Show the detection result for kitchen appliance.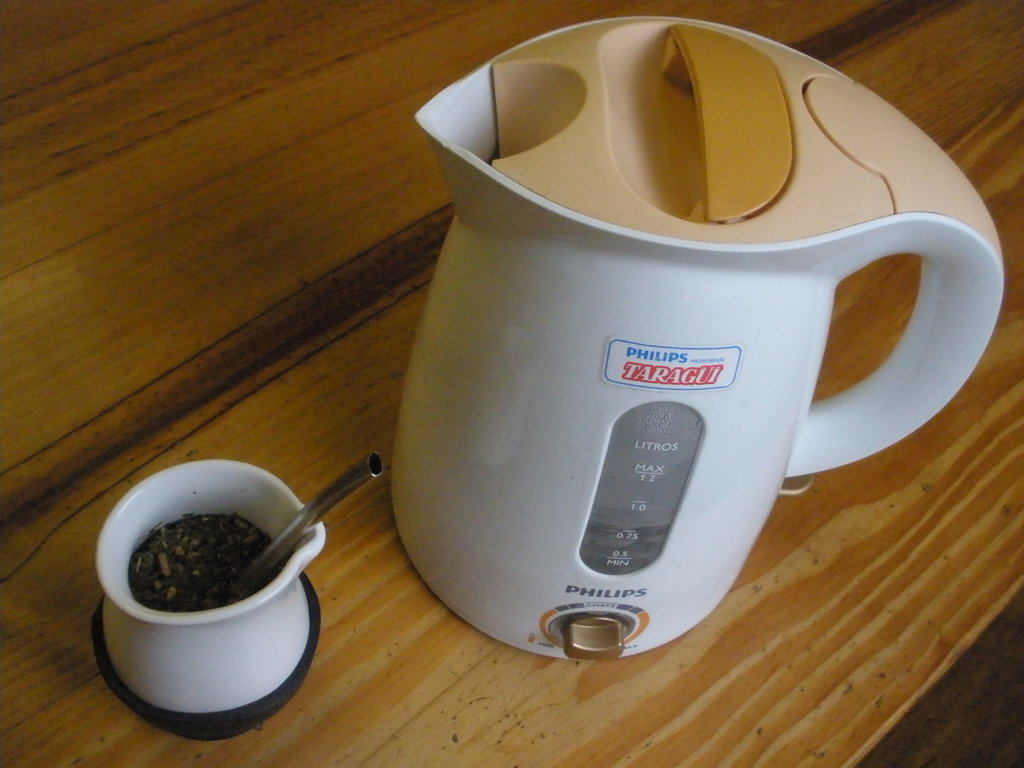
{"left": 245, "top": 450, "right": 380, "bottom": 585}.
